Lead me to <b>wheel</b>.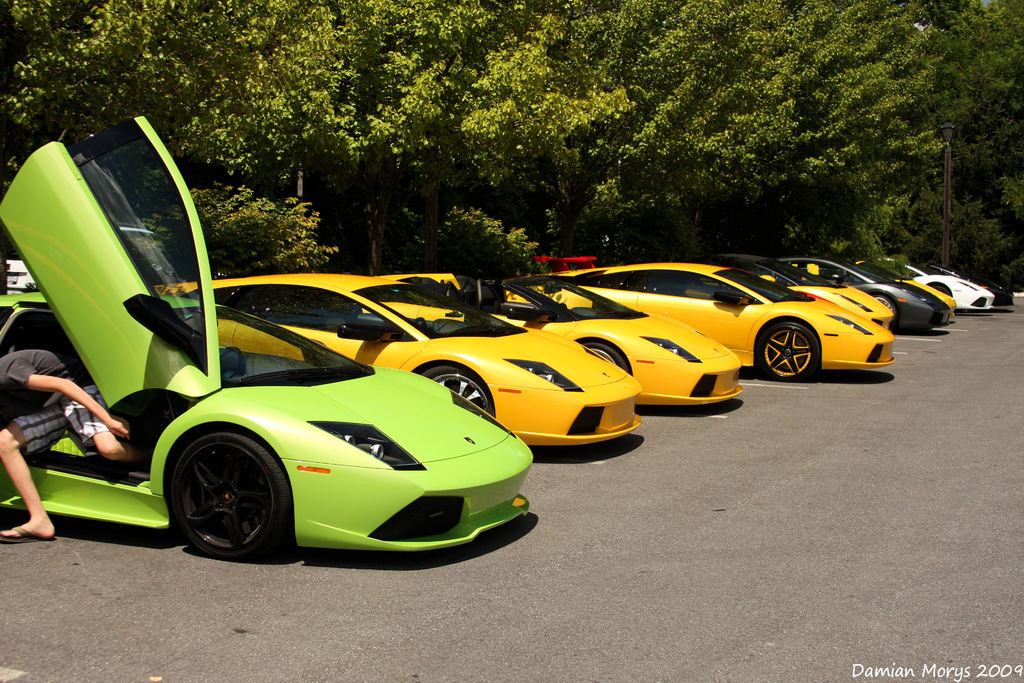
Lead to x1=582 y1=345 x2=628 y2=372.
